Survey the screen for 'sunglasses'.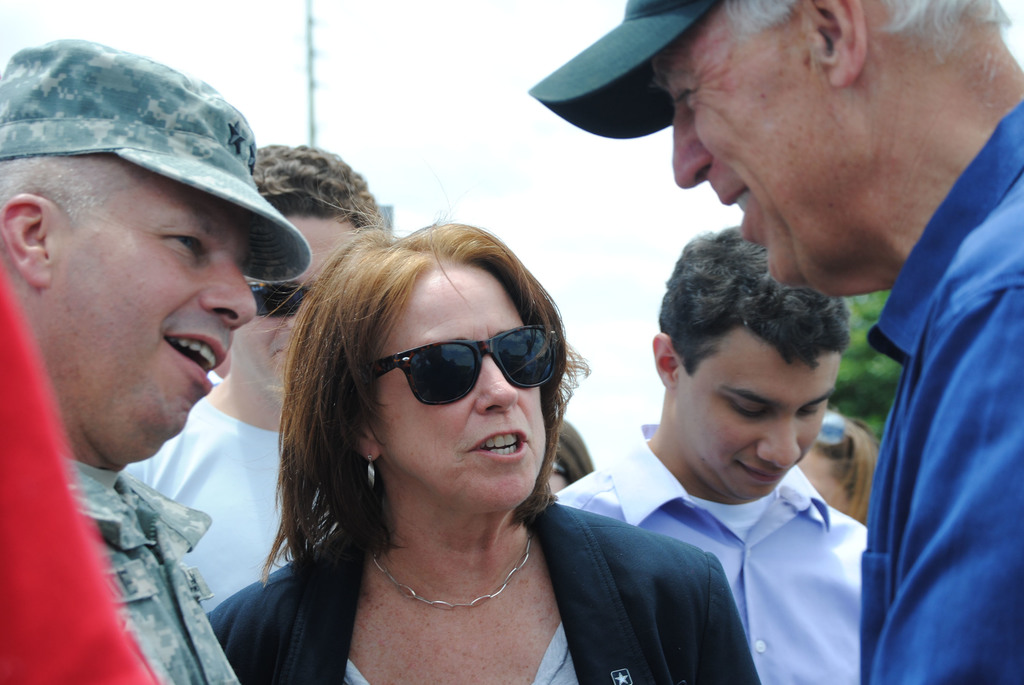
Survey found: 815:409:850:455.
